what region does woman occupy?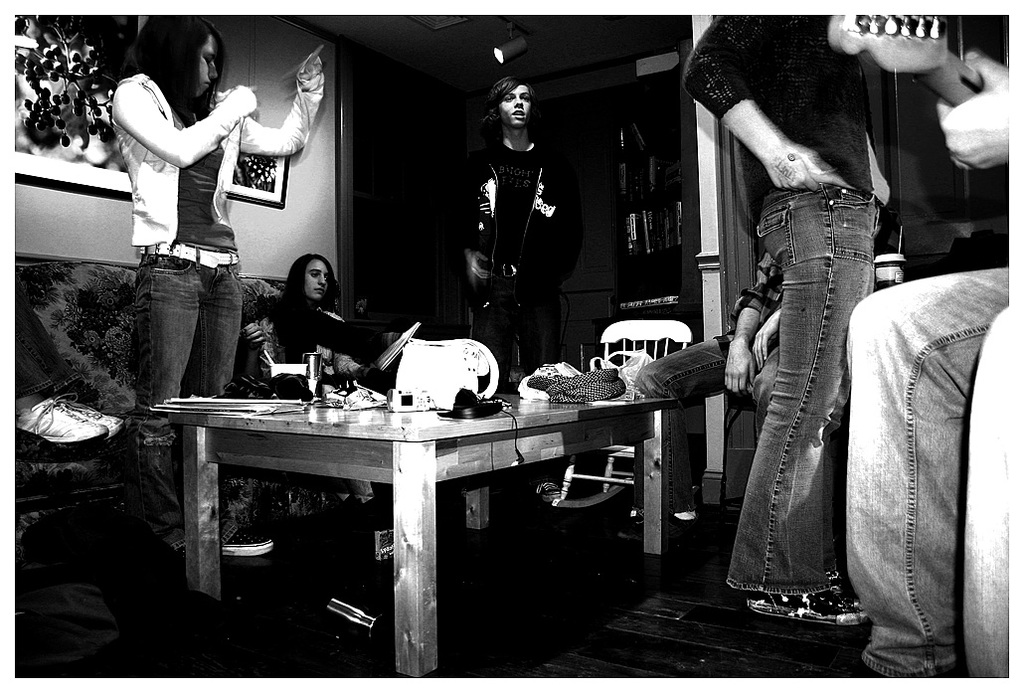
left=112, top=15, right=322, bottom=555.
